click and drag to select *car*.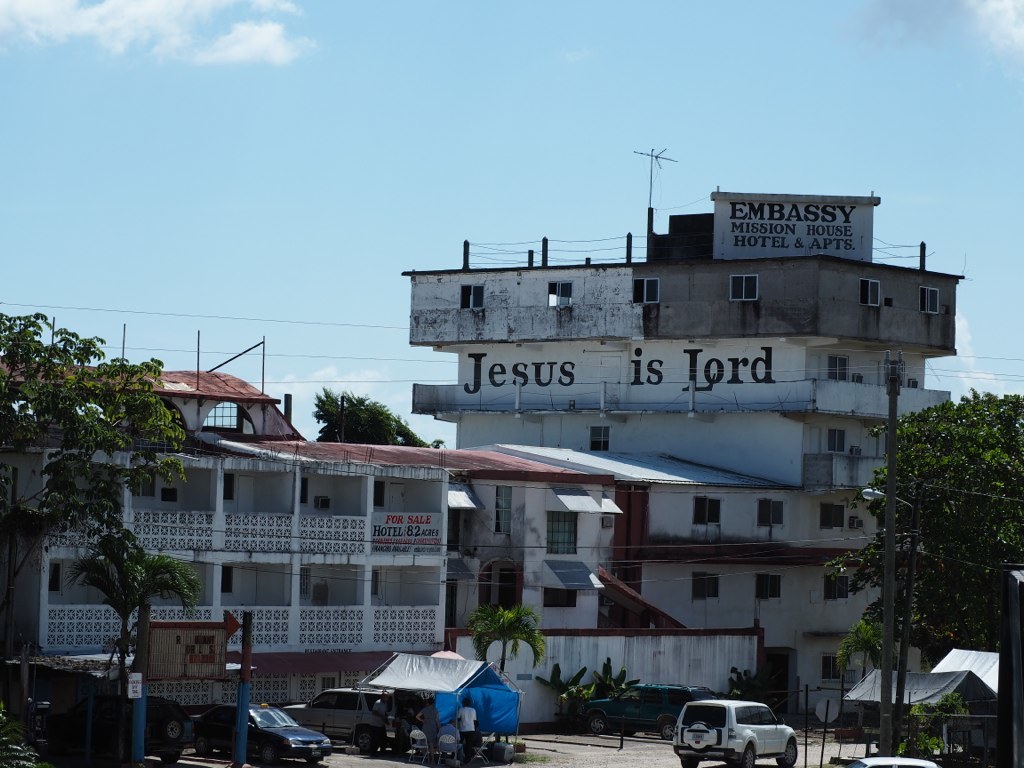
Selection: bbox(672, 695, 799, 767).
